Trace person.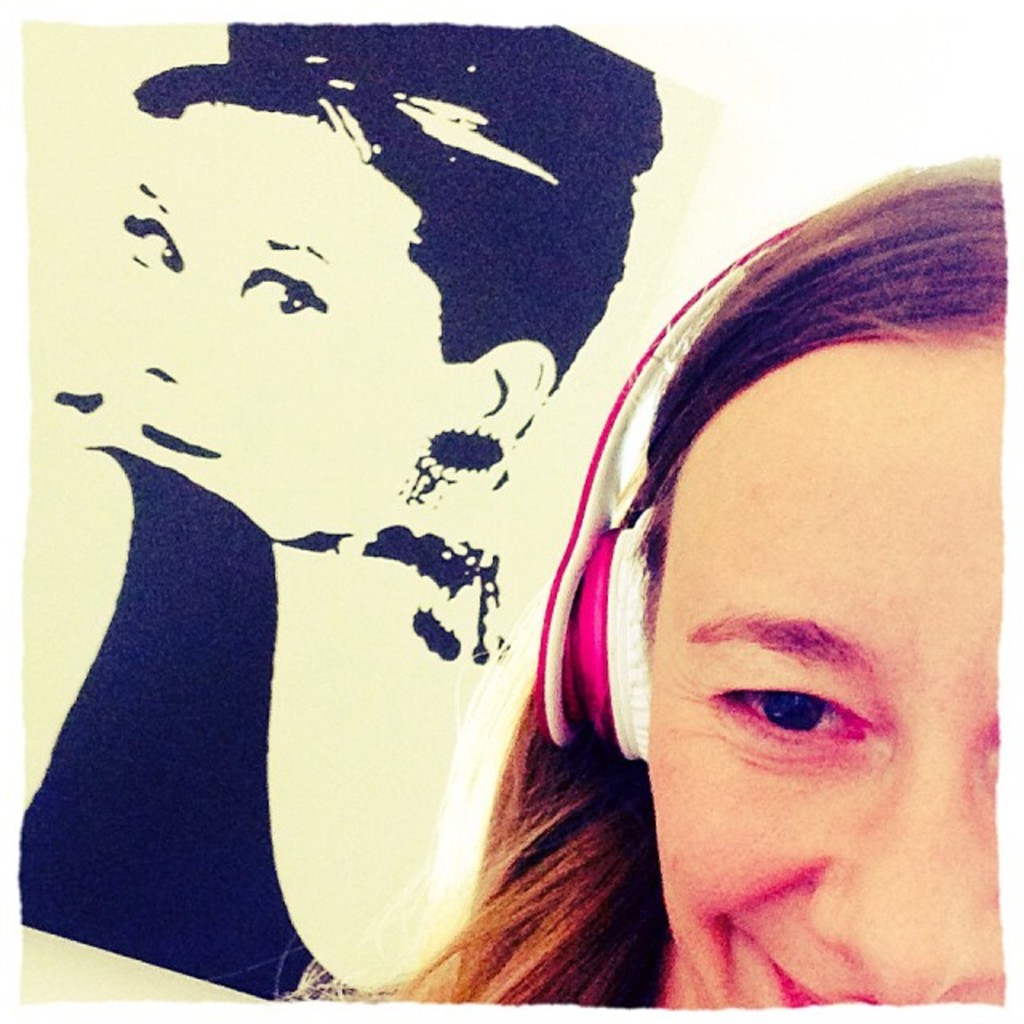
Traced to locate(480, 170, 1006, 1018).
